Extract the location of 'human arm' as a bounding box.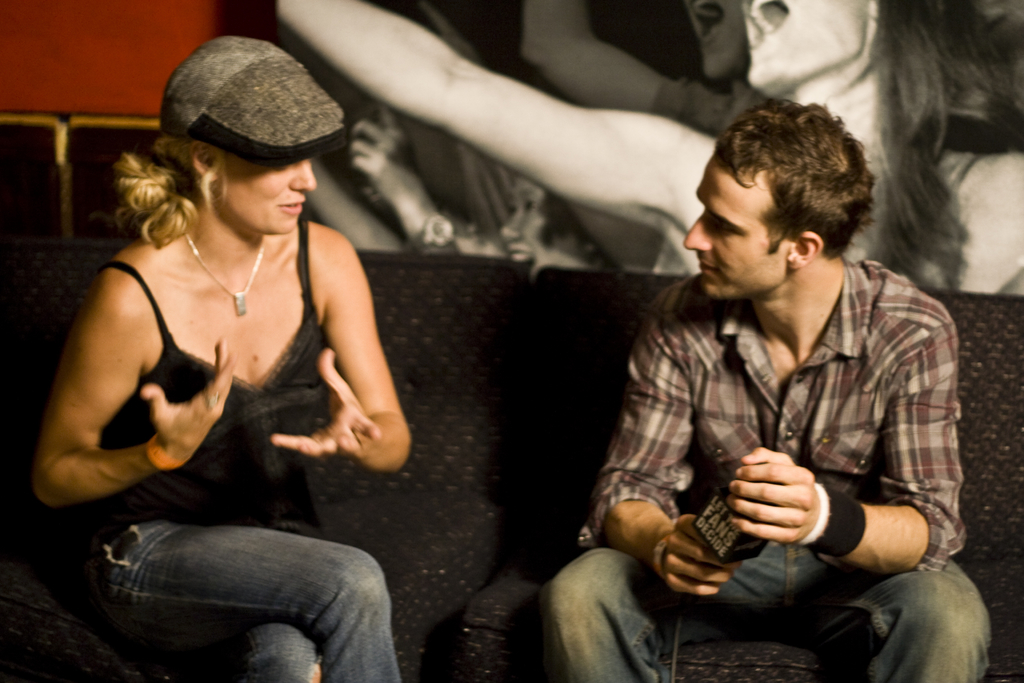
{"x1": 31, "y1": 261, "x2": 205, "y2": 527}.
